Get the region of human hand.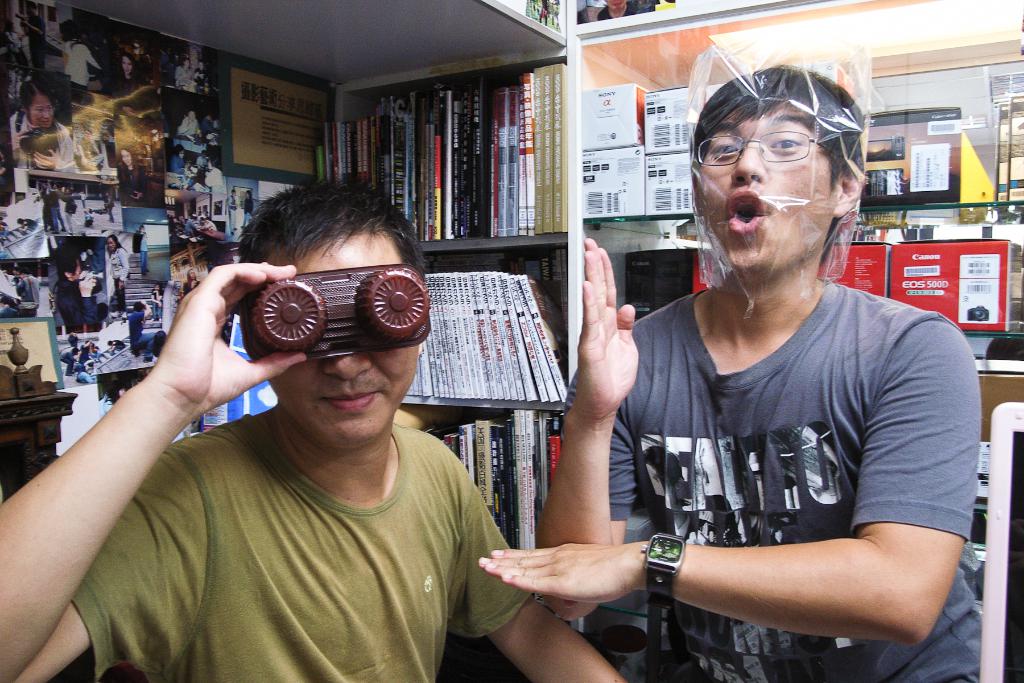
568 227 648 463.
